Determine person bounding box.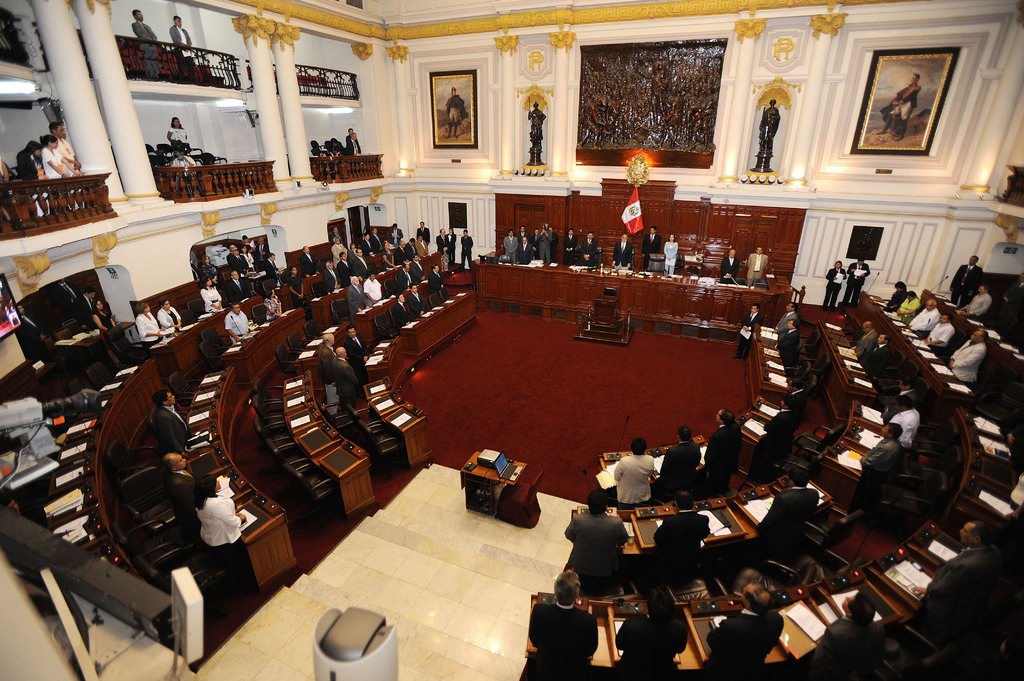
Determined: bbox=(998, 273, 1023, 325).
